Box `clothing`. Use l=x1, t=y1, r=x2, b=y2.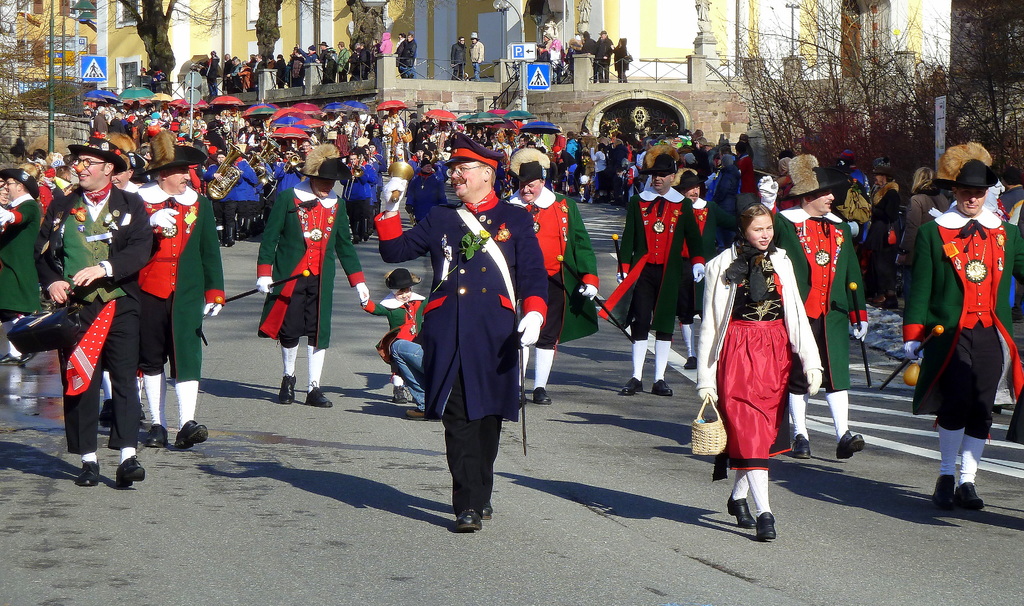
l=541, t=47, r=561, b=79.
